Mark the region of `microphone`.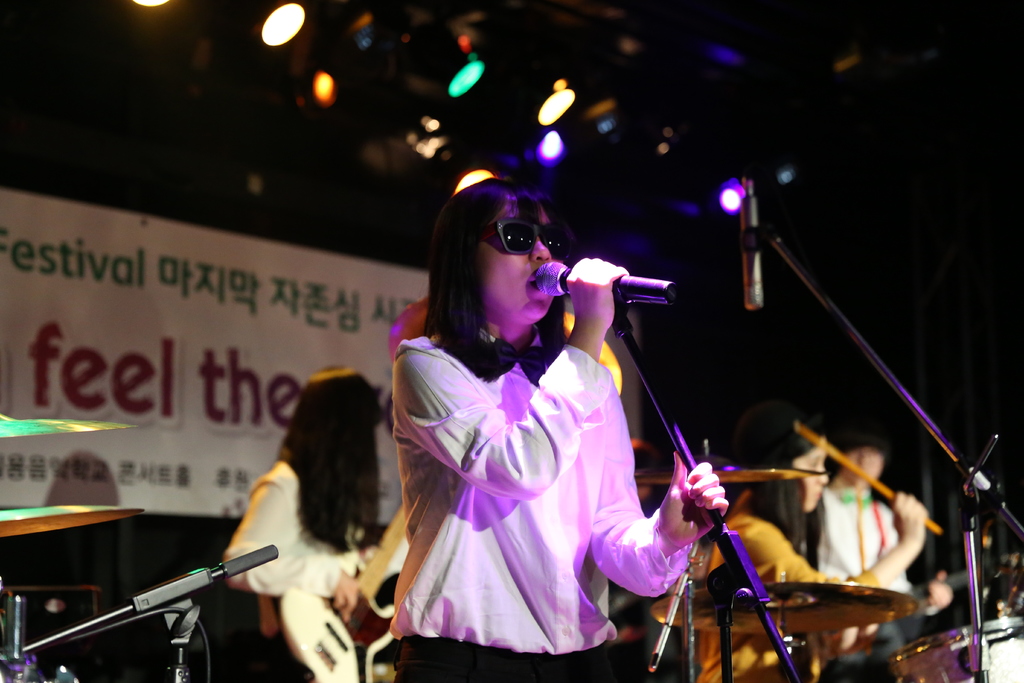
Region: bbox(538, 259, 676, 304).
